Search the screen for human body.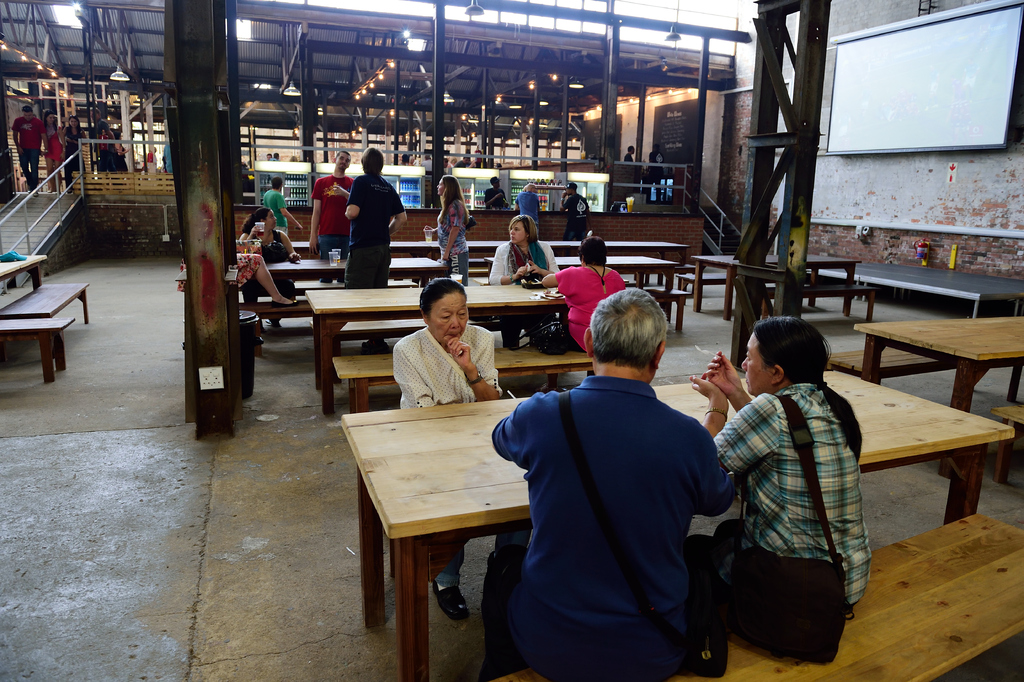
Found at (260, 176, 302, 235).
